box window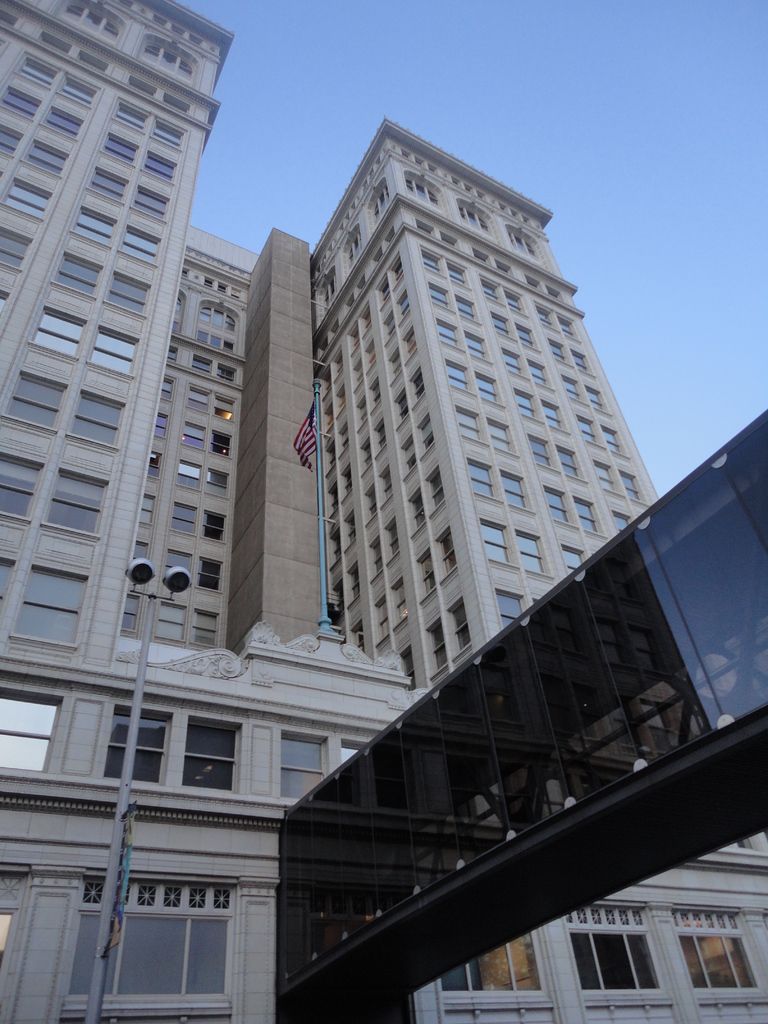
[x1=214, y1=388, x2=236, y2=422]
